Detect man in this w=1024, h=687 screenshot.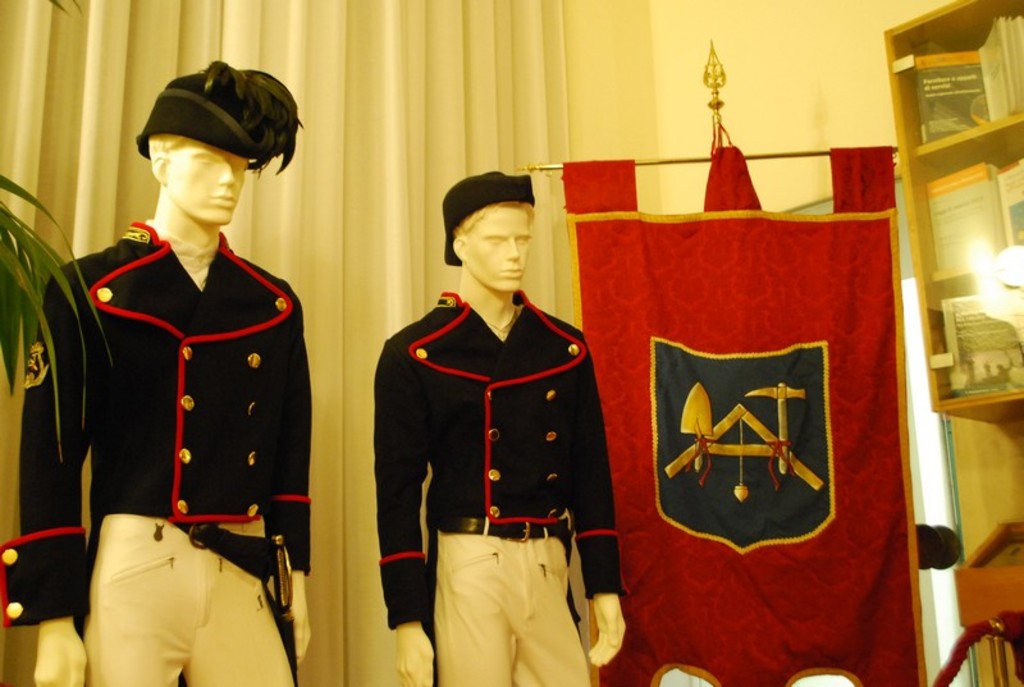
Detection: BBox(0, 60, 311, 686).
